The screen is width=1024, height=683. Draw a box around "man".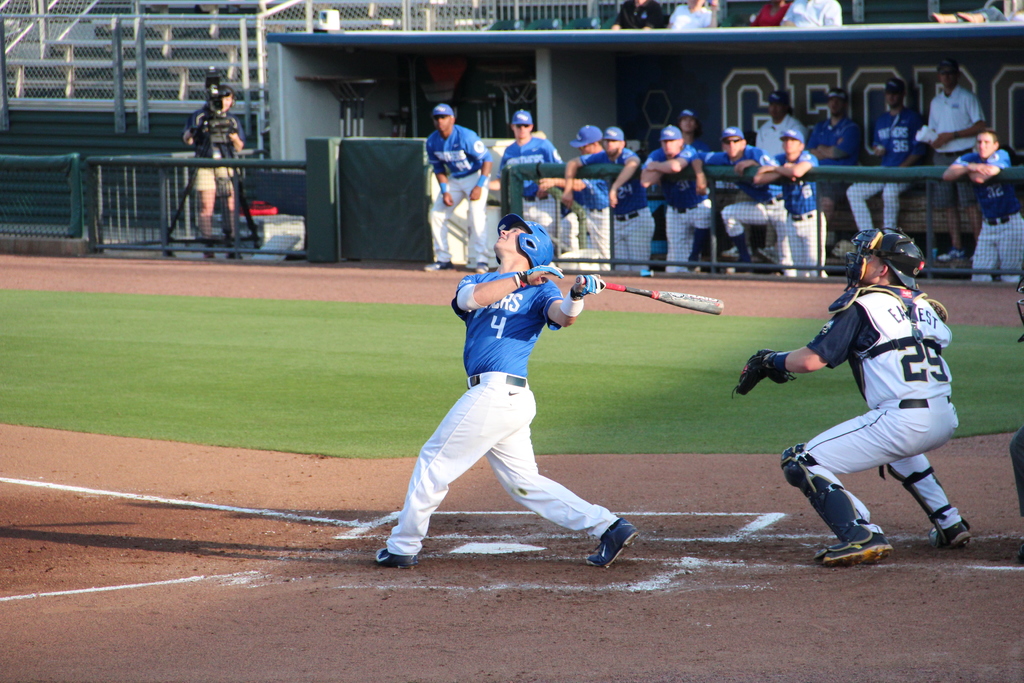
{"left": 673, "top": 108, "right": 694, "bottom": 144}.
